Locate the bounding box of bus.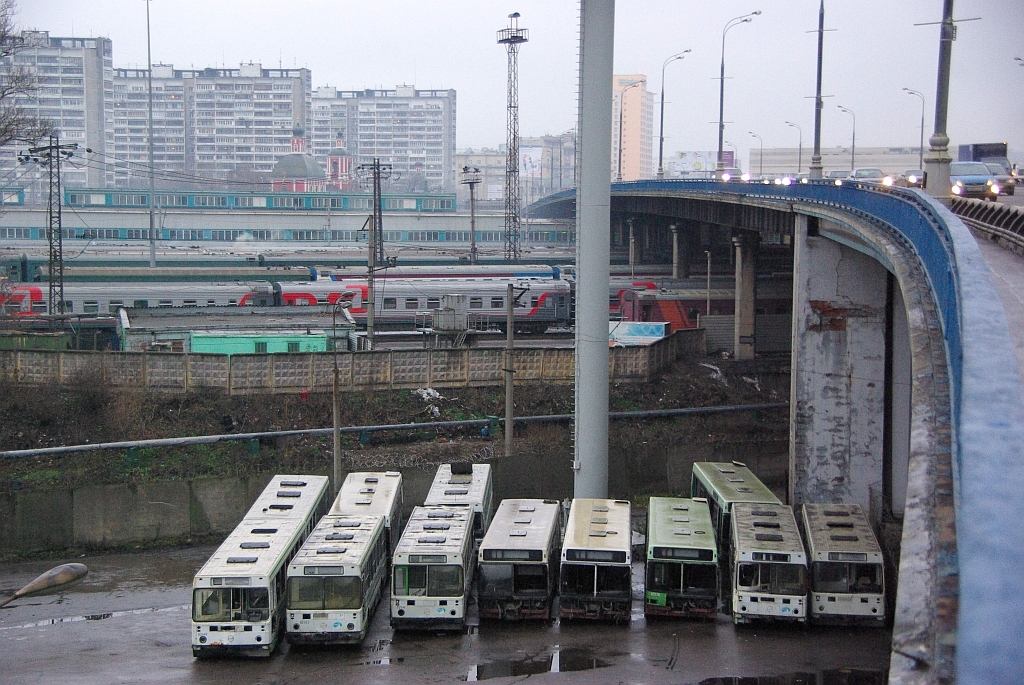
Bounding box: region(642, 495, 723, 625).
